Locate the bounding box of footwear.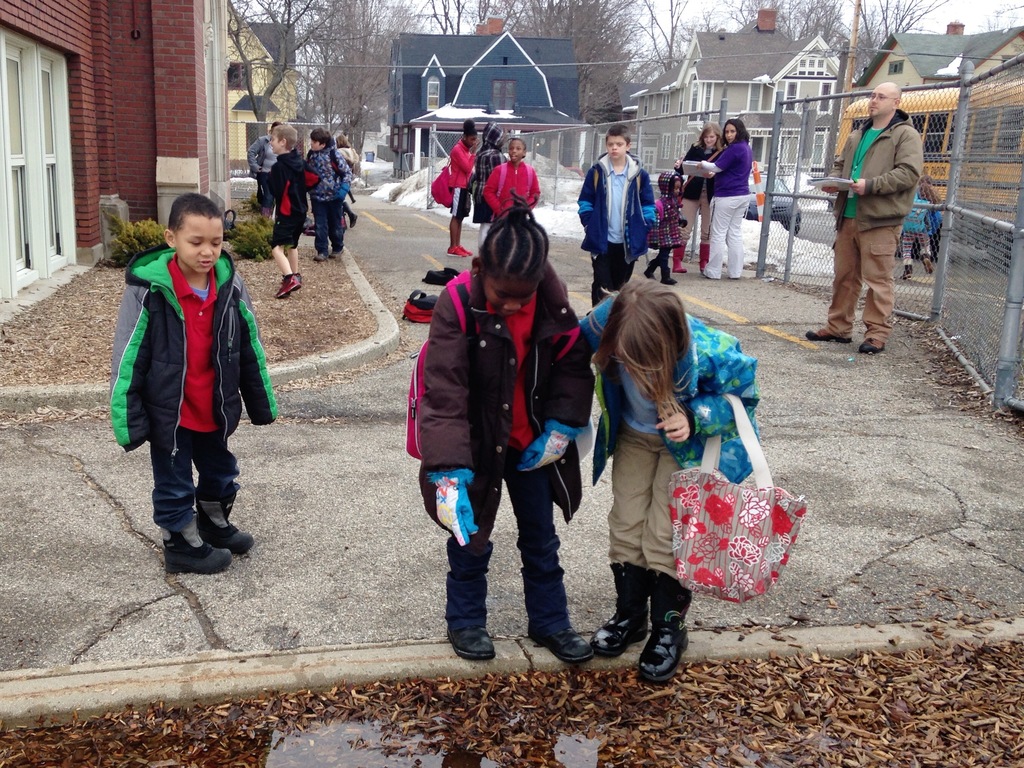
Bounding box: 312/248/328/257.
